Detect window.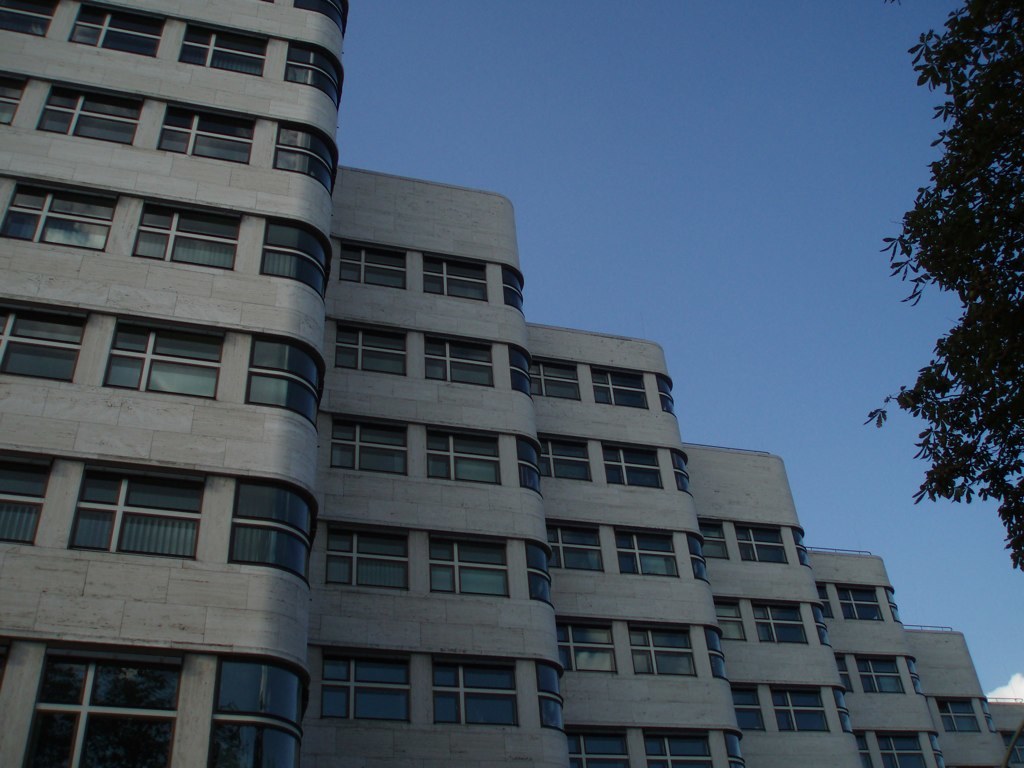
Detected at crop(737, 683, 779, 730).
